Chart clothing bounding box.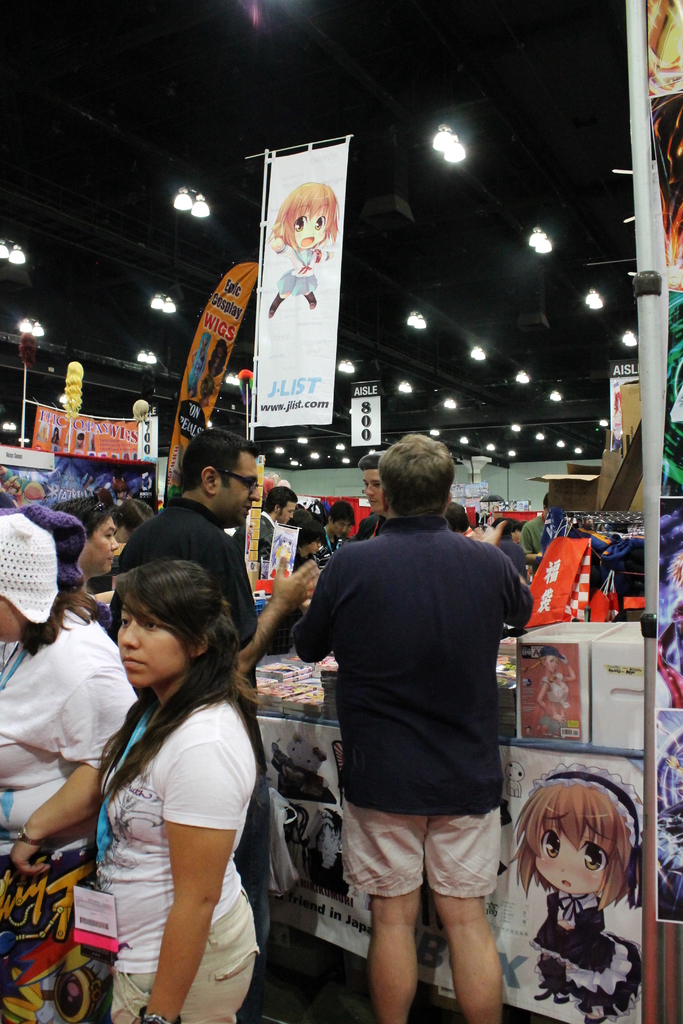
Charted: <bbox>313, 526, 347, 568</bbox>.
